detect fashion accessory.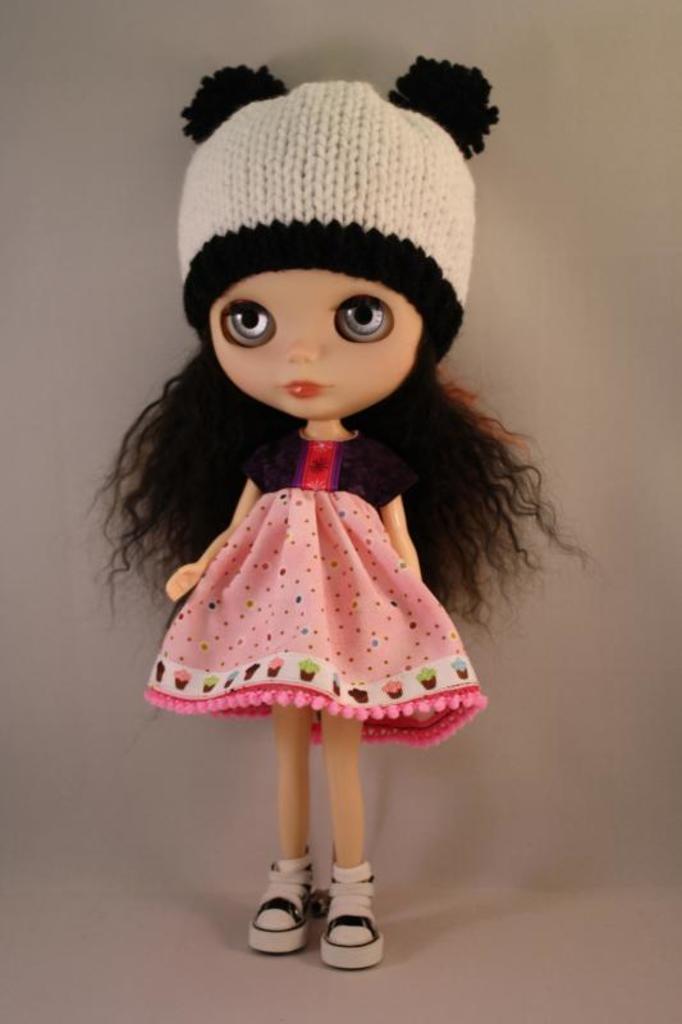
Detected at box=[248, 851, 316, 959].
